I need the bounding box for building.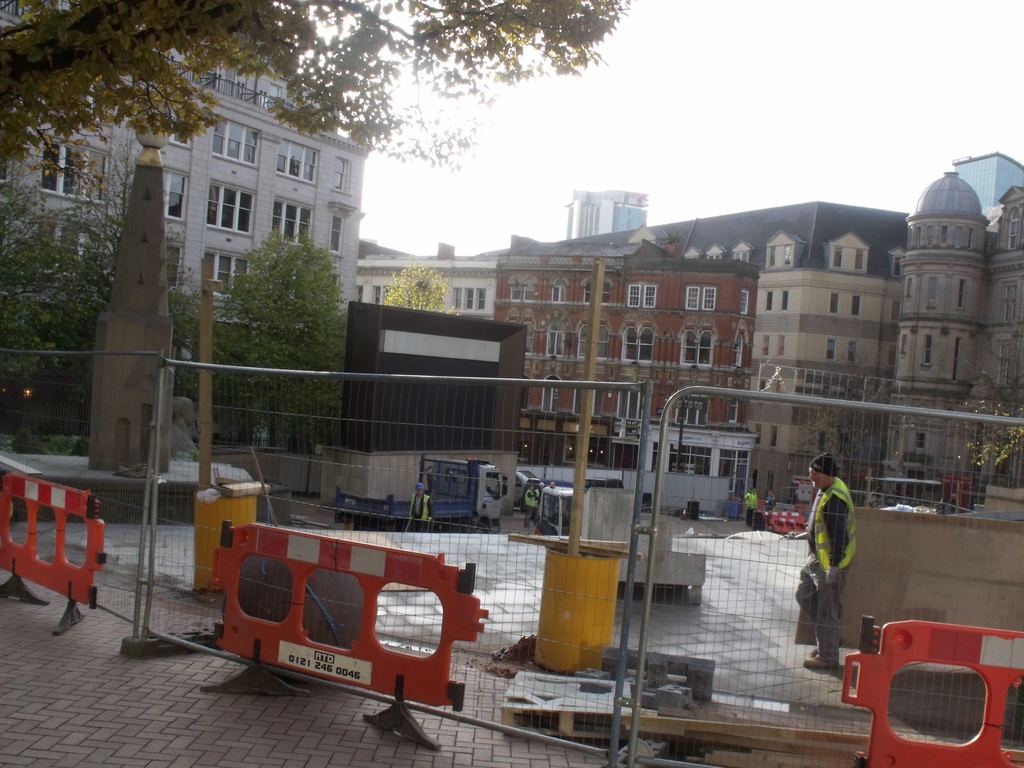
Here it is: bbox=(0, 2, 371, 312).
